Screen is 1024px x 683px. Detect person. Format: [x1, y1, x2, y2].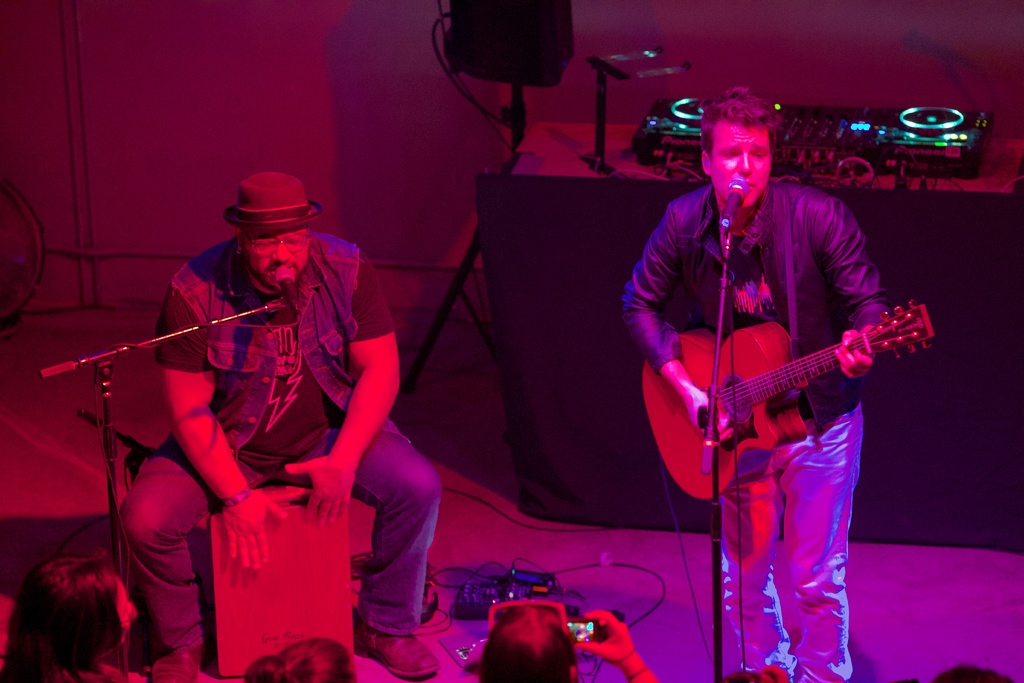
[111, 181, 390, 682].
